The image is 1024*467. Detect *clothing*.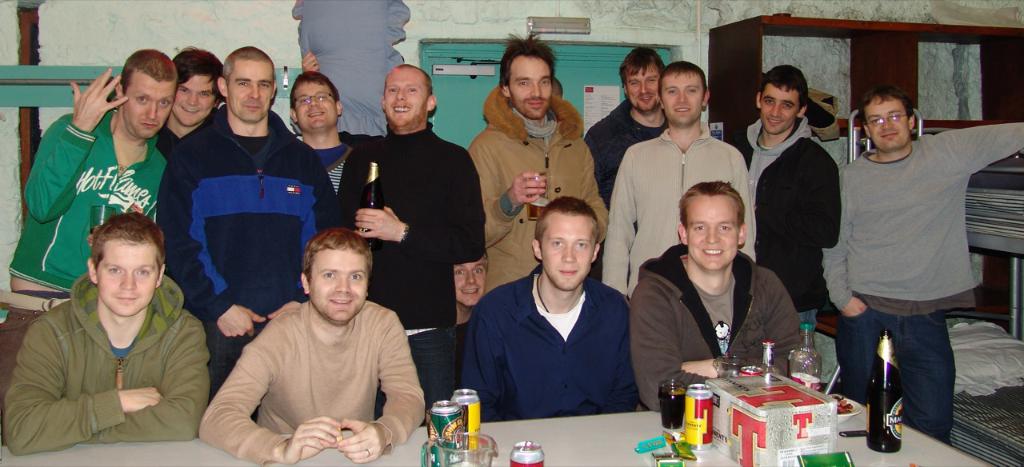
Detection: box=[630, 244, 801, 413].
